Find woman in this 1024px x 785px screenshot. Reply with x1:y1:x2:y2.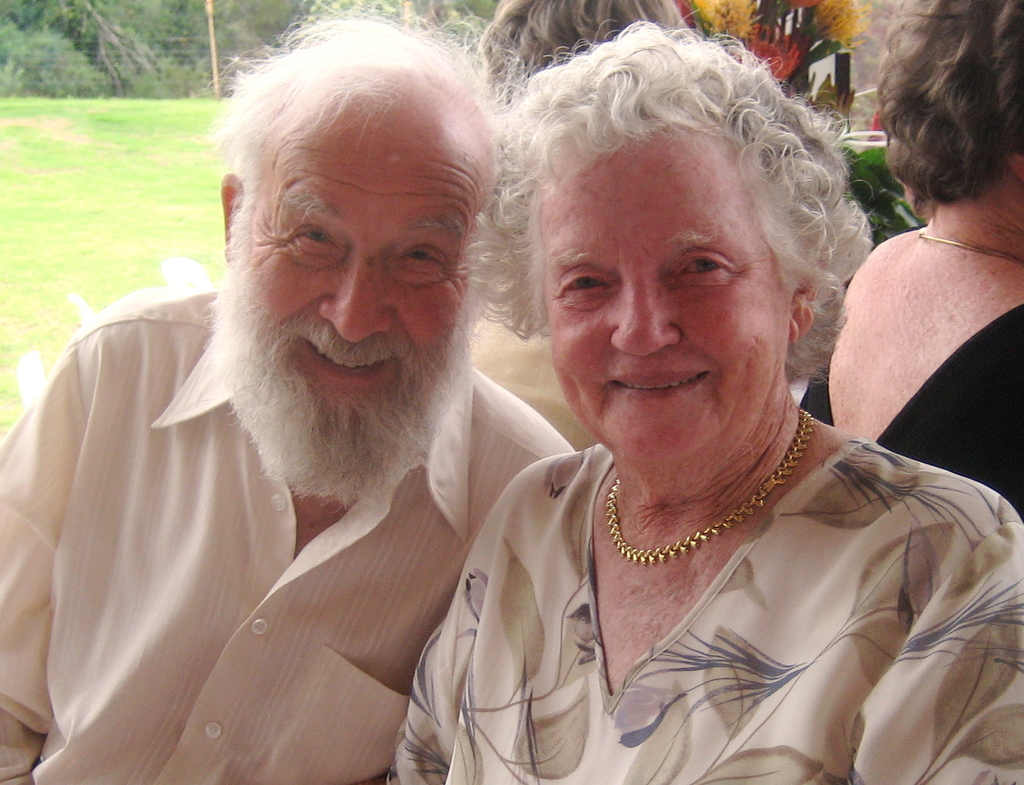
804:0:1023:517.
